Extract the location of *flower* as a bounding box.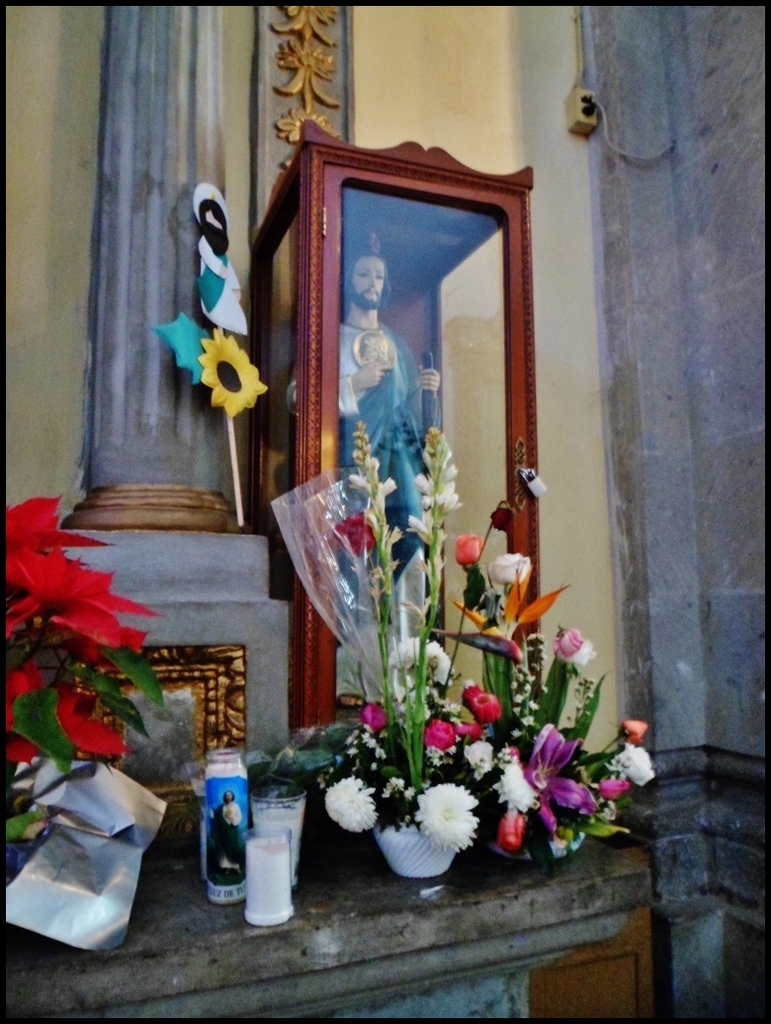
406 782 481 848.
